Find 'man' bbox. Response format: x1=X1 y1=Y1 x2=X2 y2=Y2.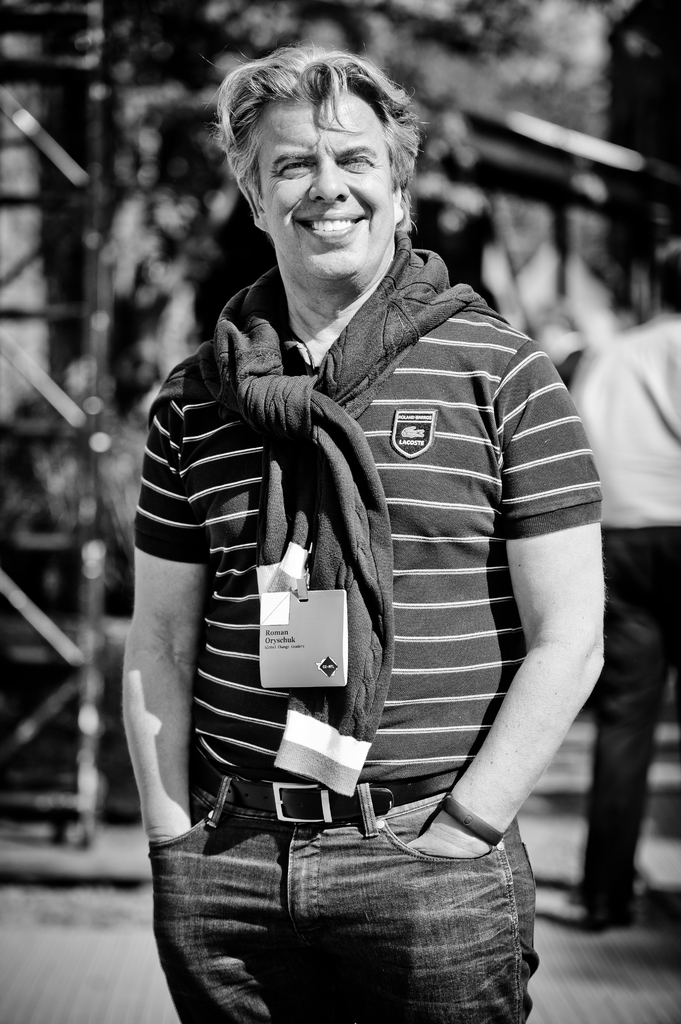
x1=103 y1=9 x2=599 y2=1004.
